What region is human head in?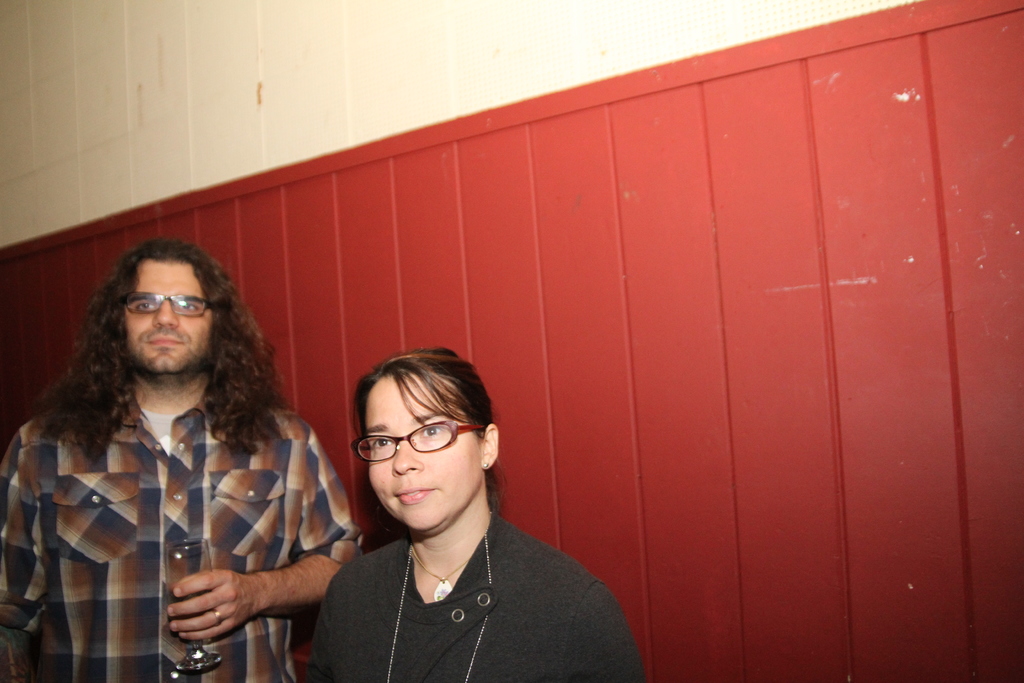
89 240 283 377.
